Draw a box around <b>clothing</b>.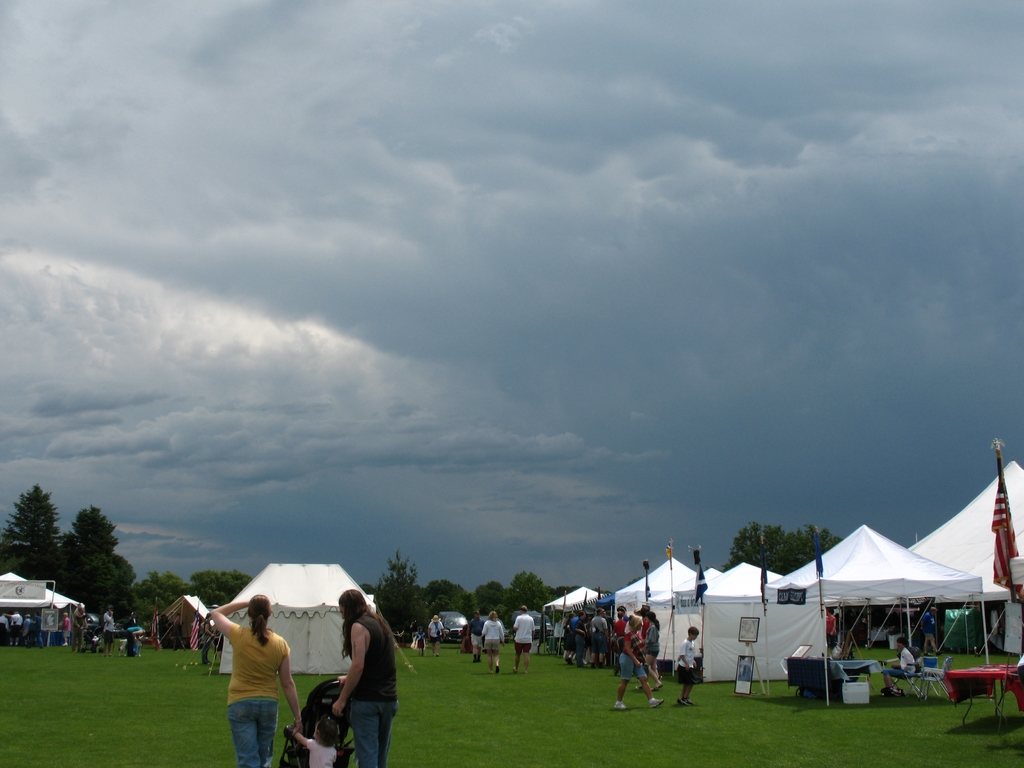
select_region(351, 616, 401, 767).
